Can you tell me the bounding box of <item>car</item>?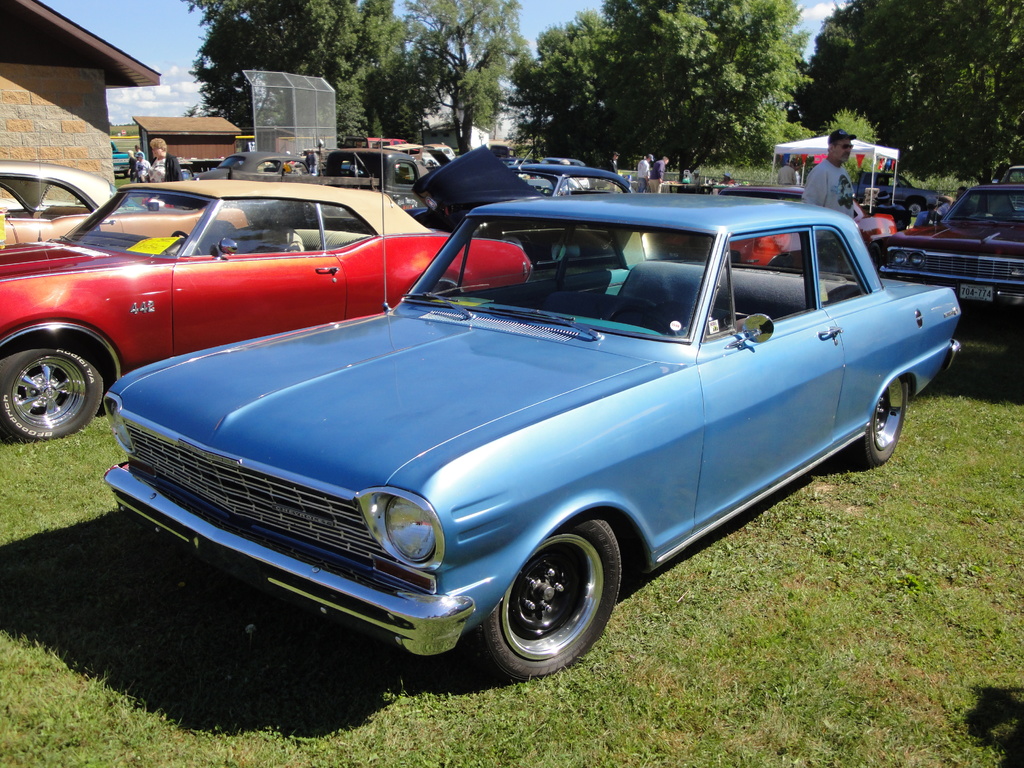
bbox=(101, 189, 962, 709).
